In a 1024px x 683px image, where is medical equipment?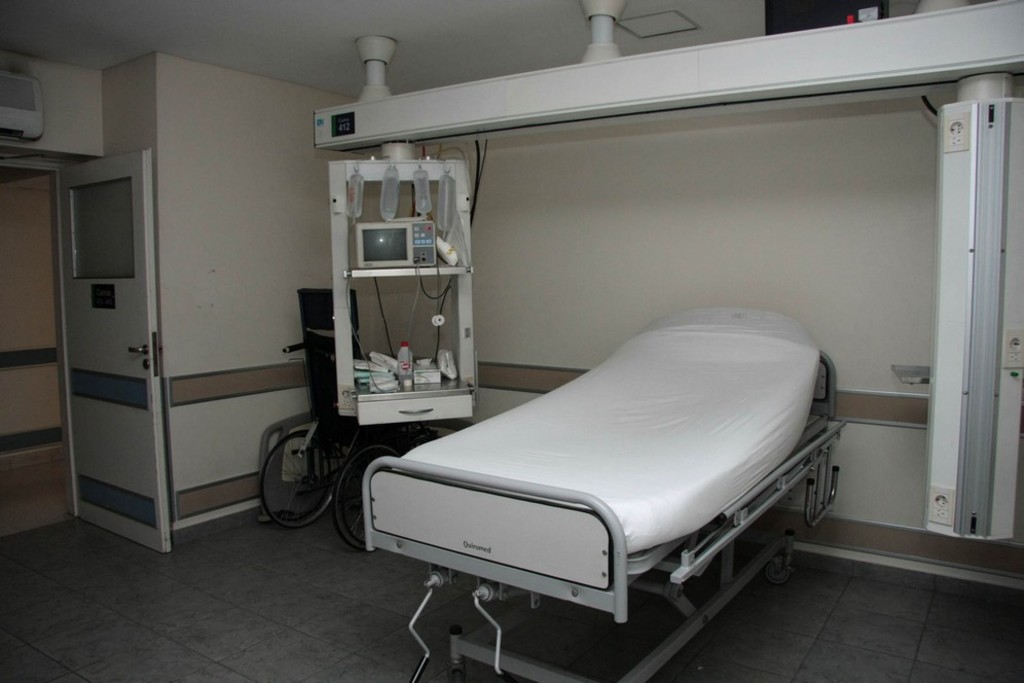
{"left": 359, "top": 302, "right": 847, "bottom": 682}.
